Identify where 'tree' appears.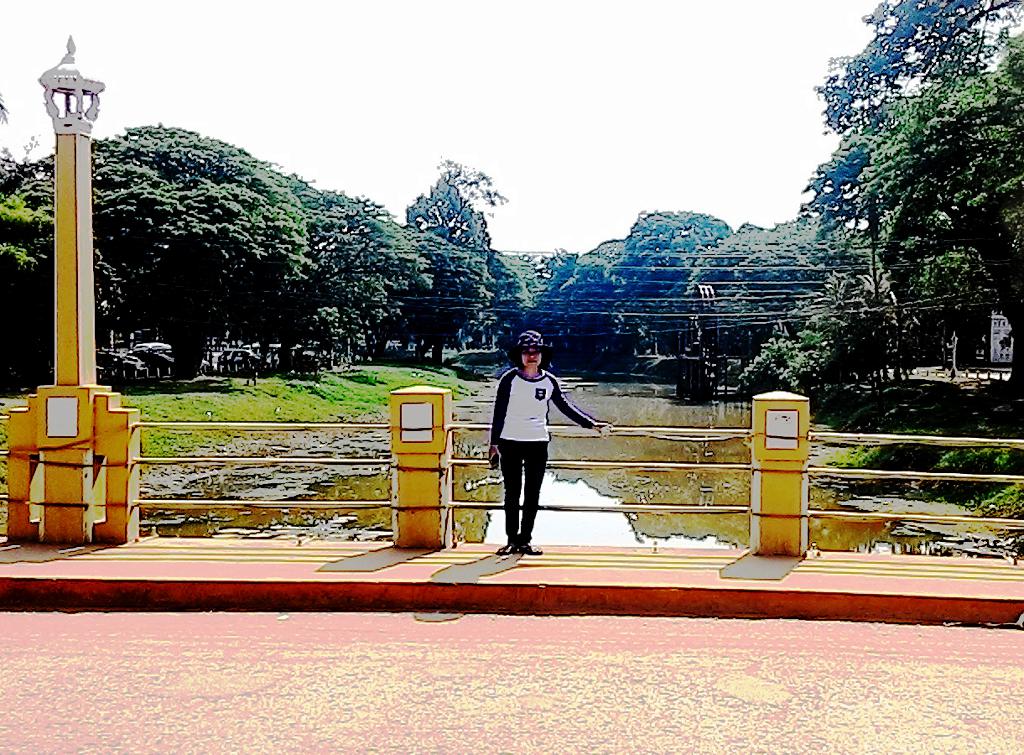
Appears at <bbox>12, 126, 321, 382</bbox>.
